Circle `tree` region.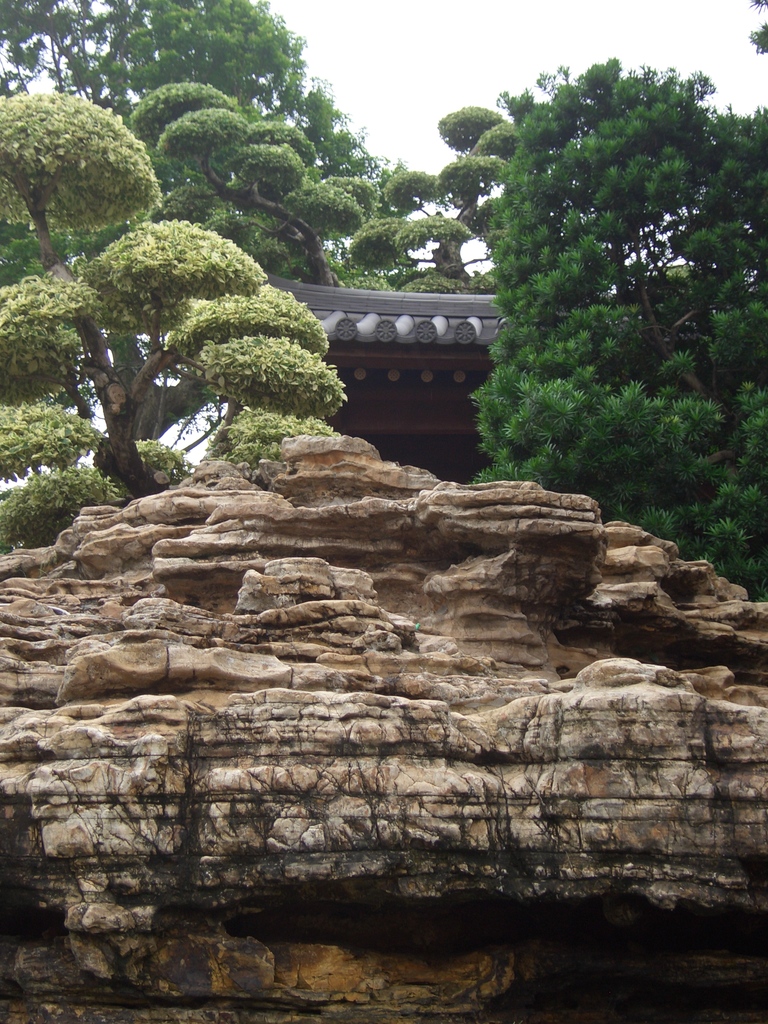
Region: (left=126, top=61, right=372, bottom=290).
